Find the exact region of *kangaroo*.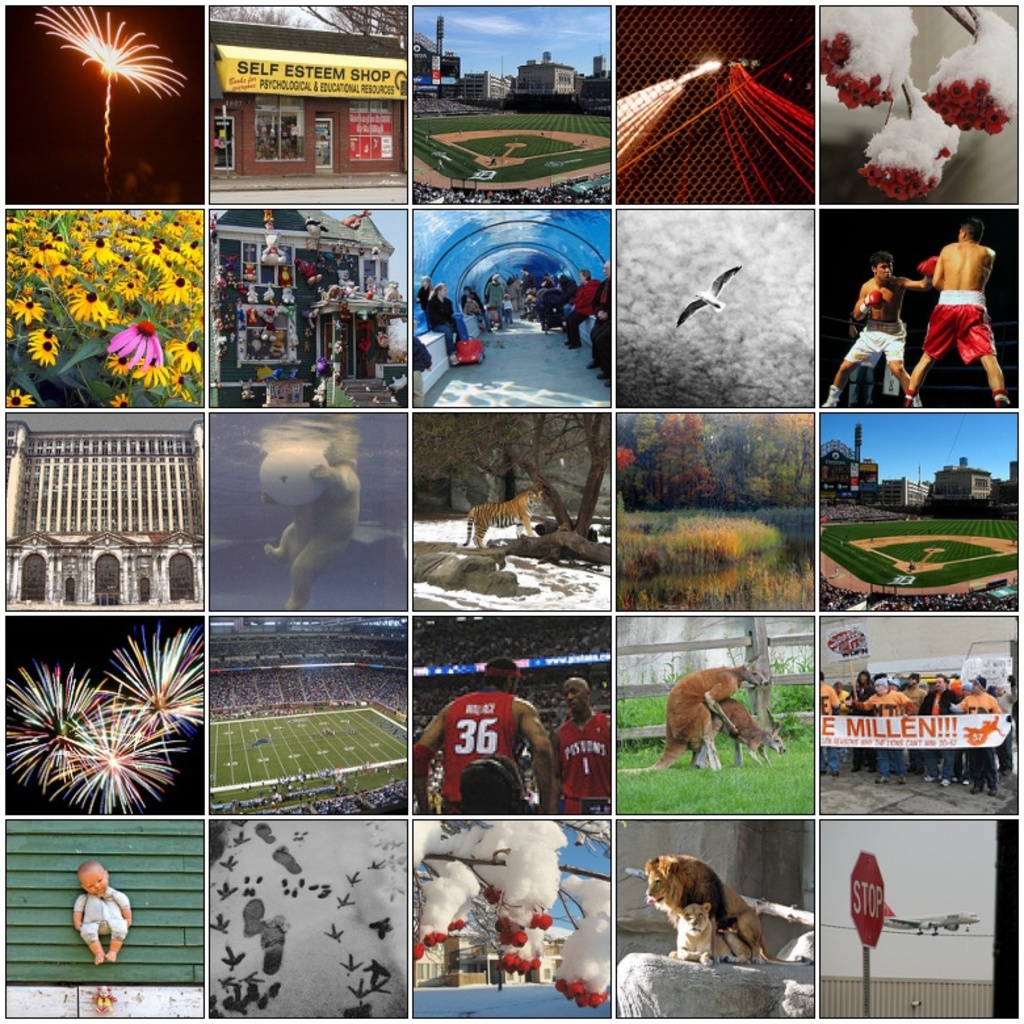
Exact region: [left=624, top=655, right=767, bottom=775].
